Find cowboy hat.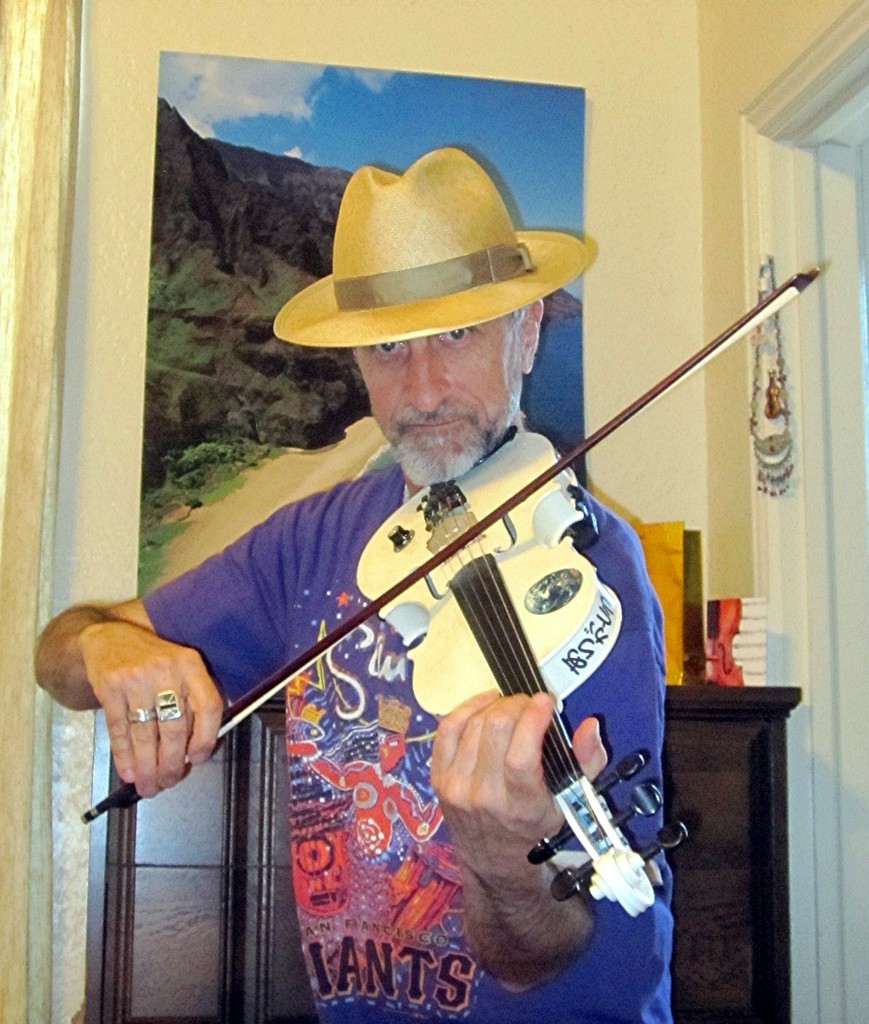
bbox=(274, 147, 600, 354).
